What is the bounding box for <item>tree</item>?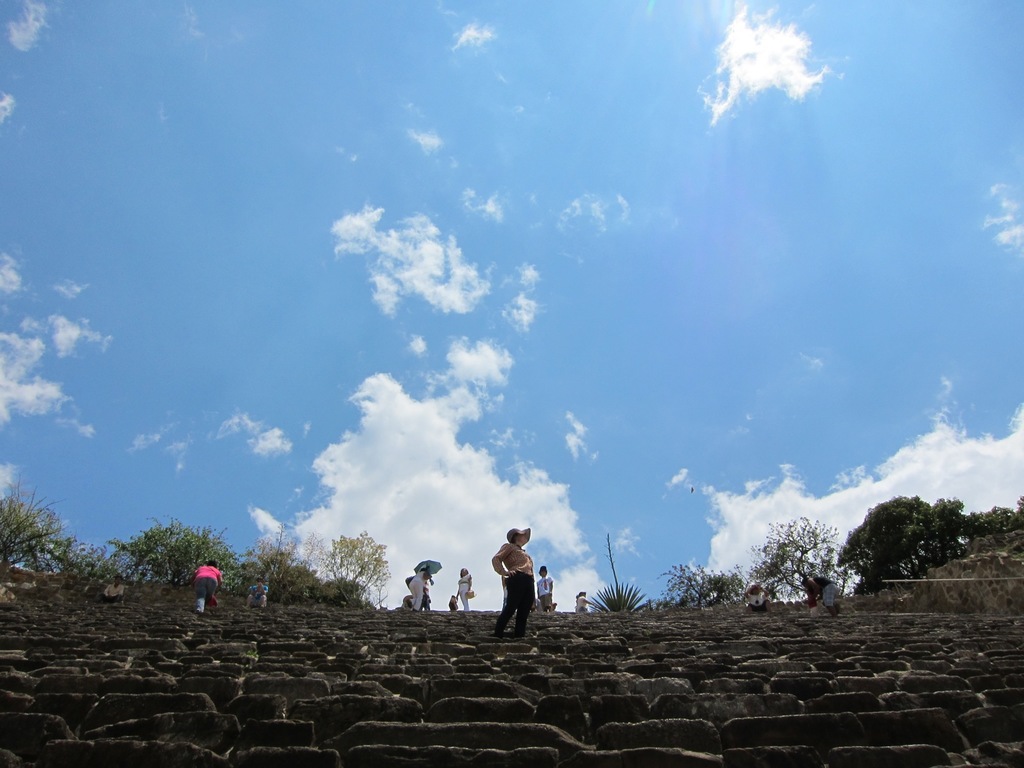
l=655, t=558, r=752, b=609.
